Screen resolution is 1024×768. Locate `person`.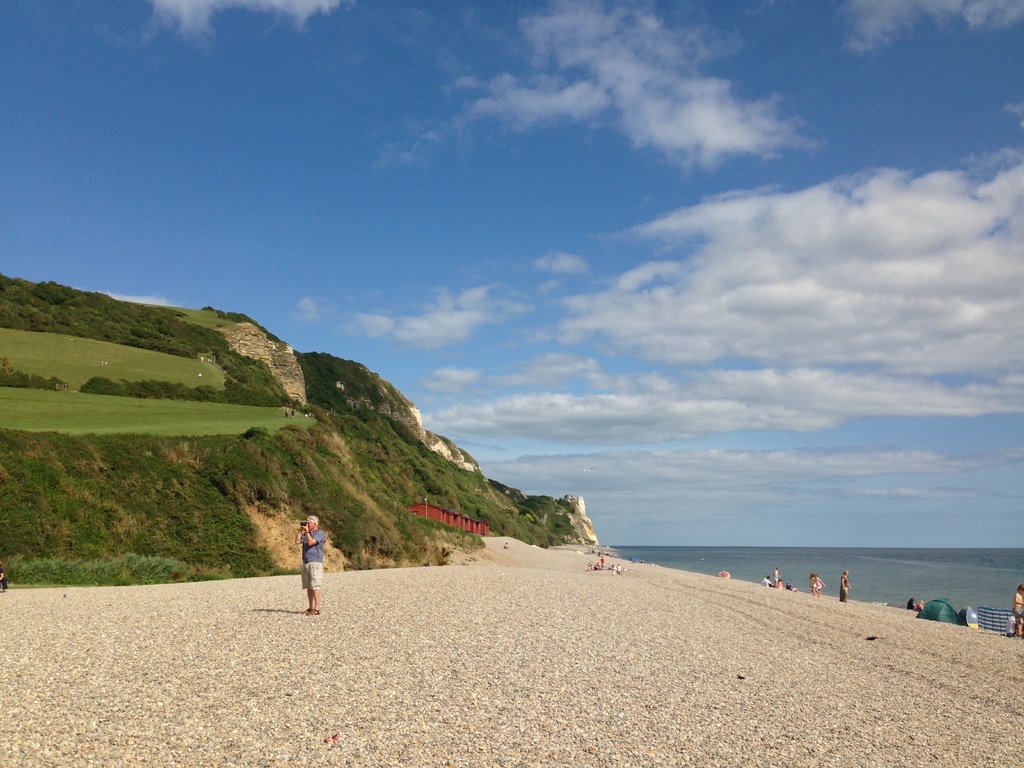
l=285, t=518, r=336, b=610.
